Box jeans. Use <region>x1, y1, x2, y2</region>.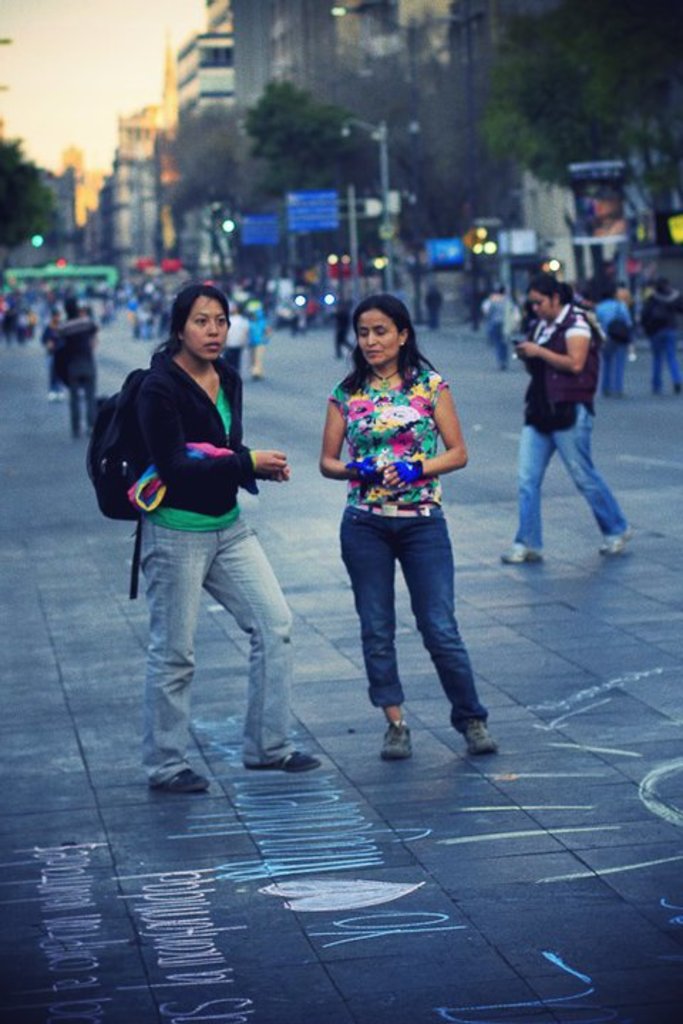
<region>603, 343, 626, 397</region>.
